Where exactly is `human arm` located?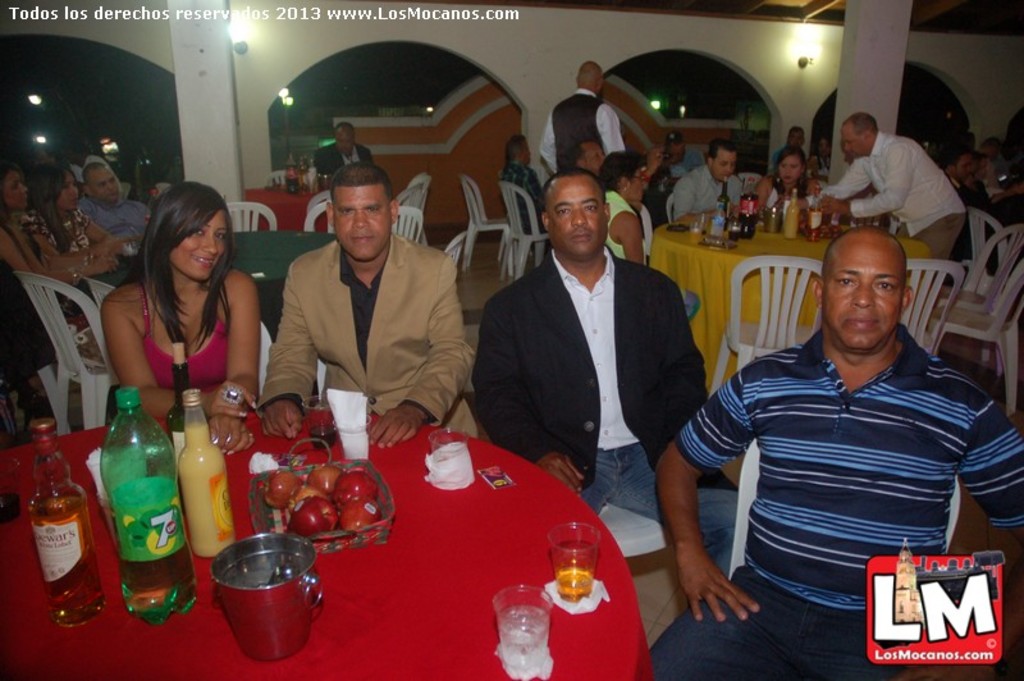
Its bounding box is [820,160,919,224].
